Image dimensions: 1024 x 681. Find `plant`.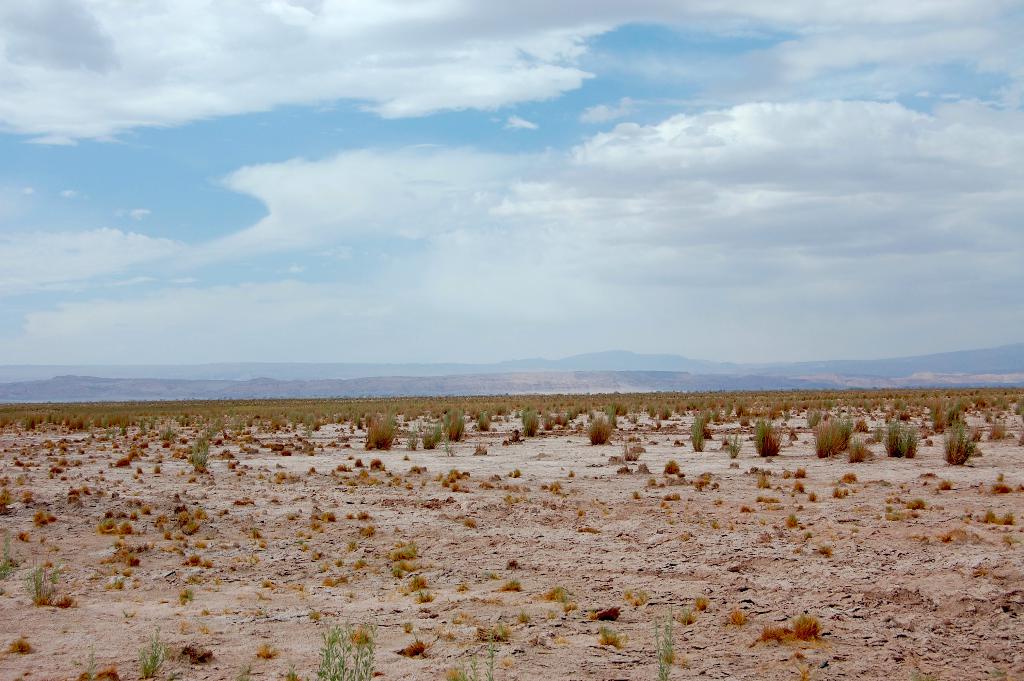
<region>302, 541, 312, 554</region>.
